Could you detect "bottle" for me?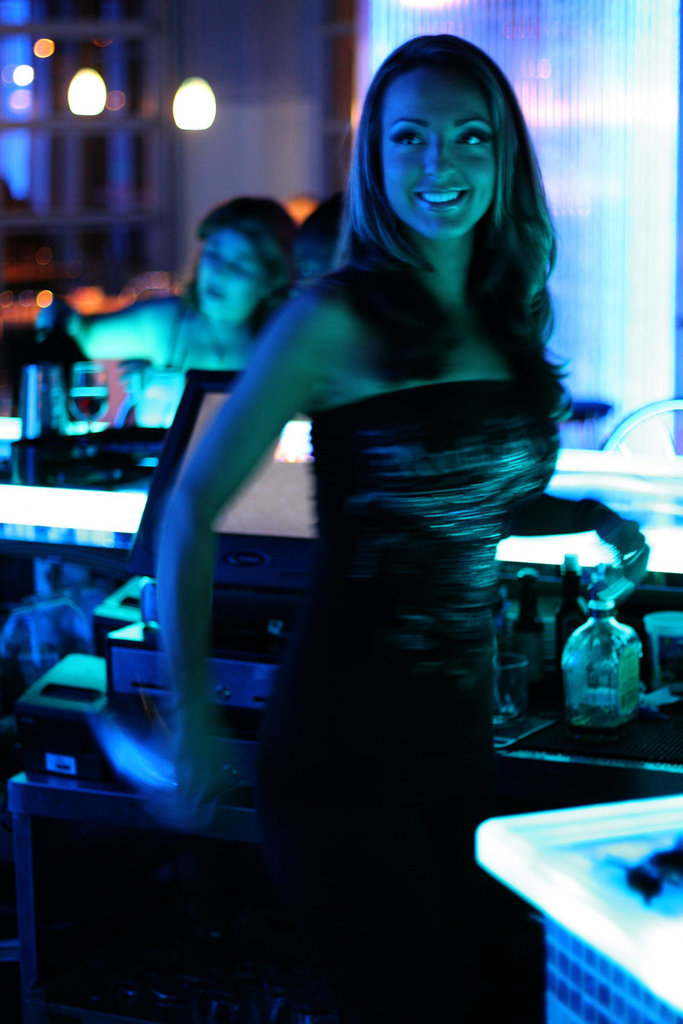
Detection result: [x1=556, y1=552, x2=589, y2=643].
